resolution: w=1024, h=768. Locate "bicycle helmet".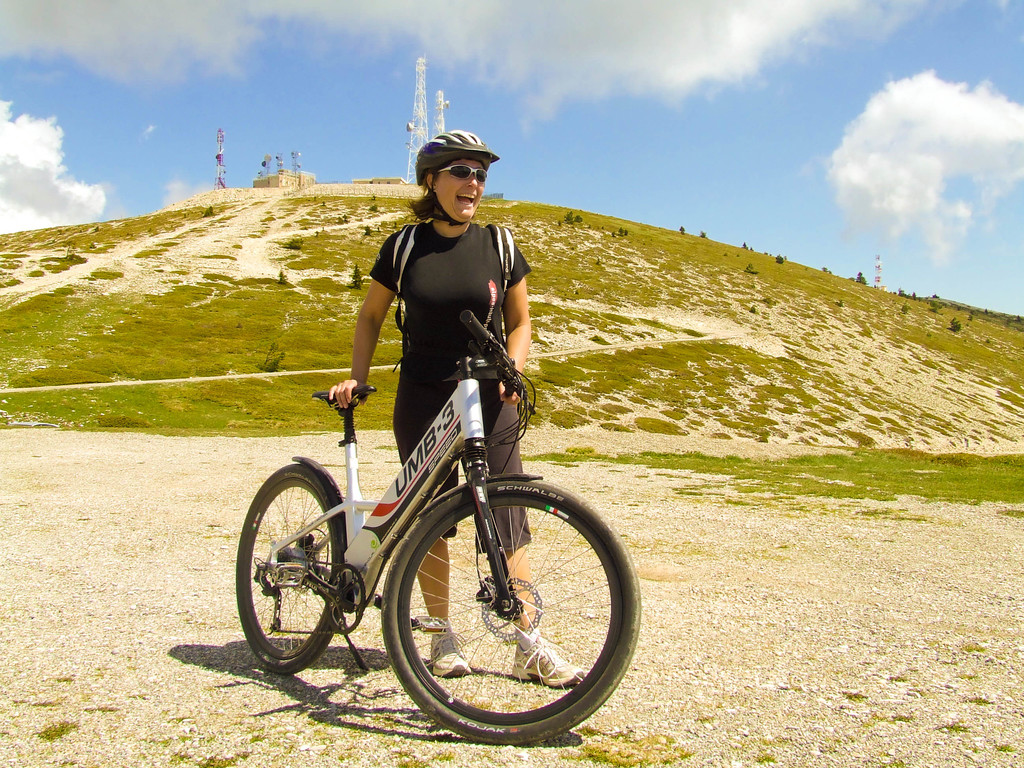
l=415, t=135, r=500, b=172.
